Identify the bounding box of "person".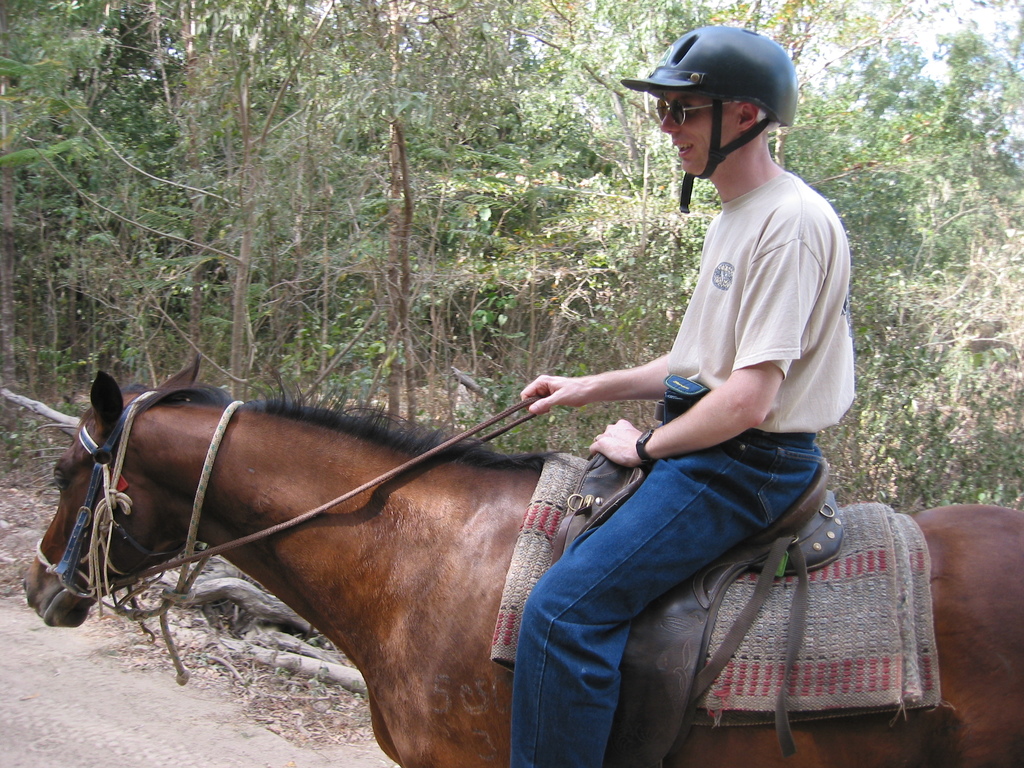
select_region(437, 68, 884, 684).
